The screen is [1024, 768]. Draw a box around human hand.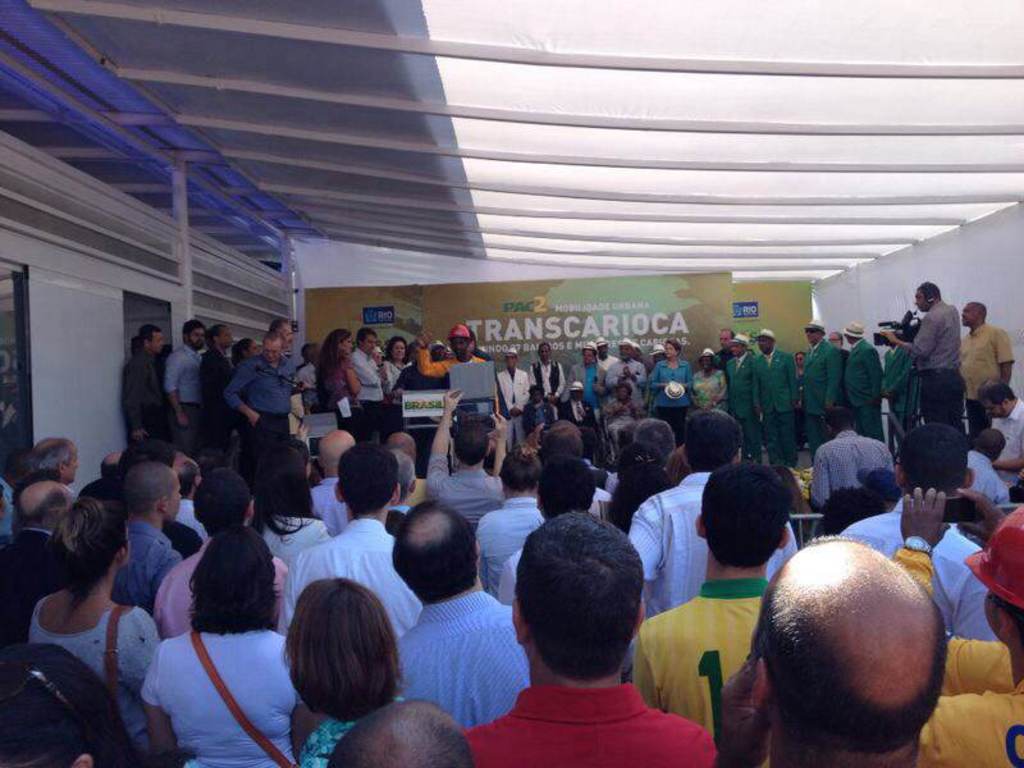
rect(415, 332, 434, 348).
